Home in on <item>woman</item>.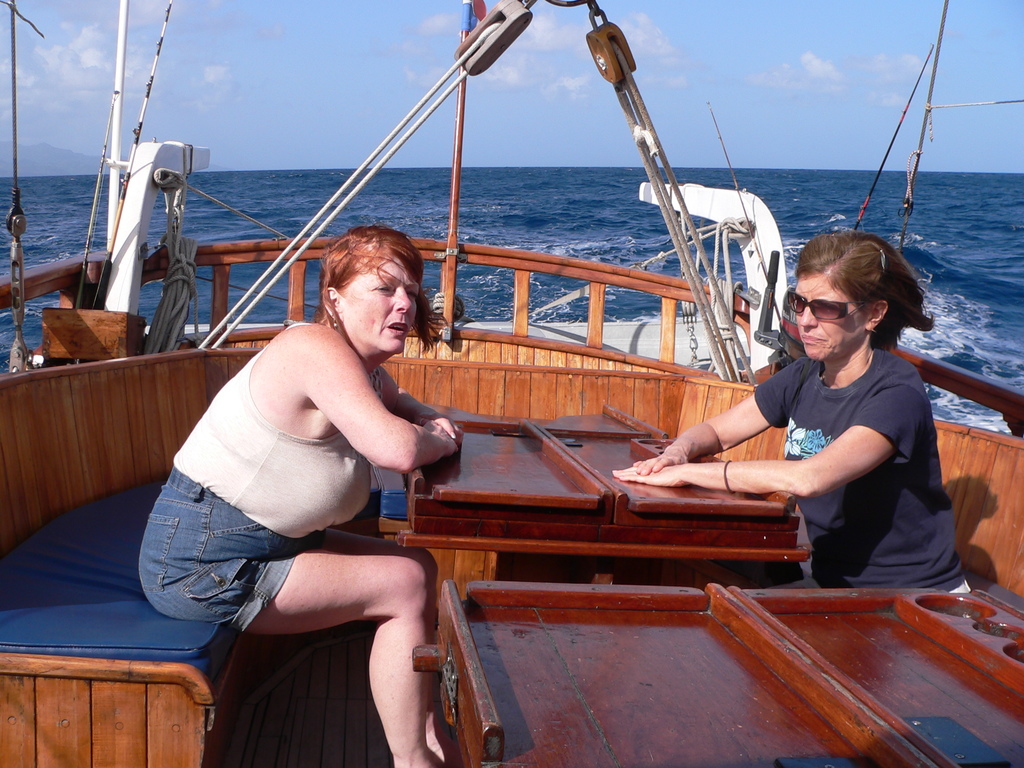
Homed in at detection(609, 226, 969, 590).
